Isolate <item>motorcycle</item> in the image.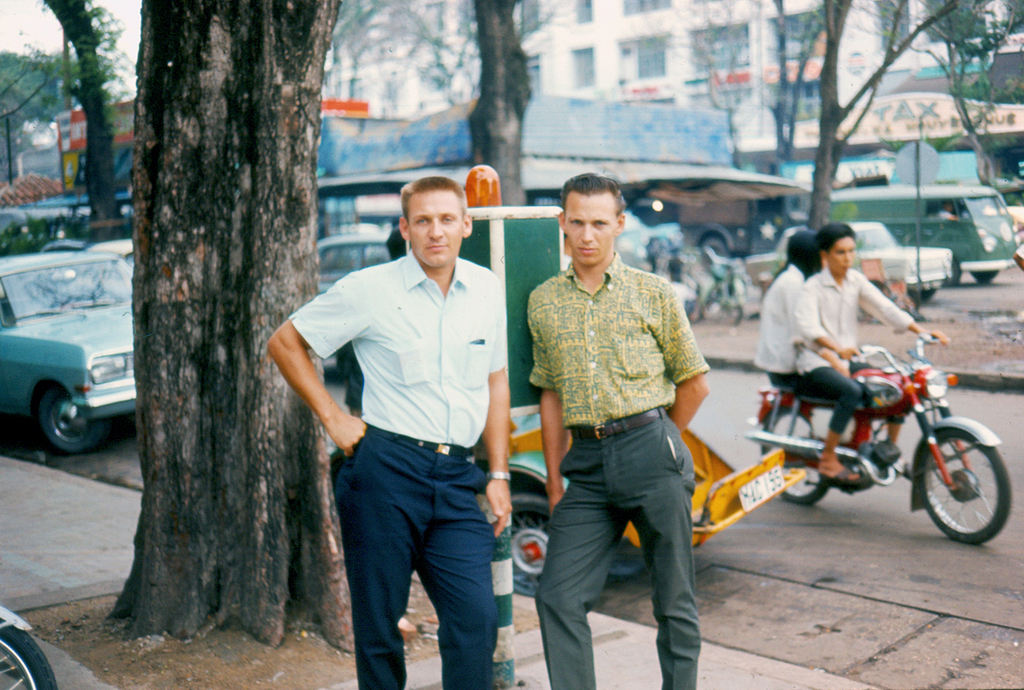
Isolated region: [left=719, top=314, right=983, bottom=558].
